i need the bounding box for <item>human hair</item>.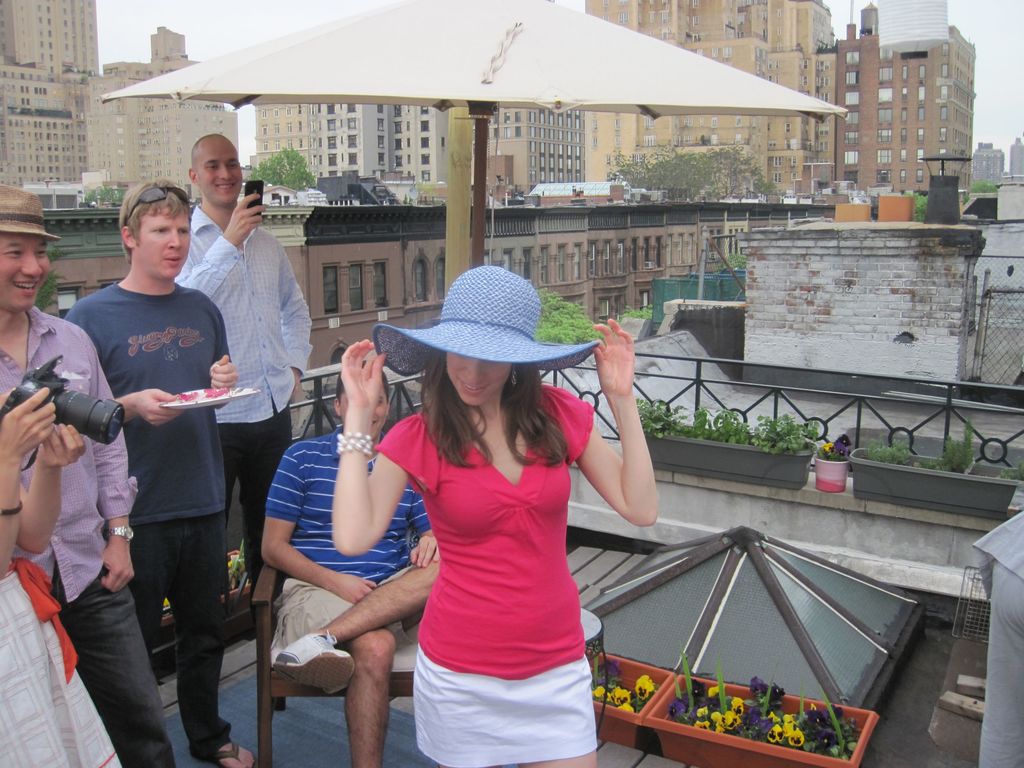
Here it is: crop(190, 129, 218, 165).
